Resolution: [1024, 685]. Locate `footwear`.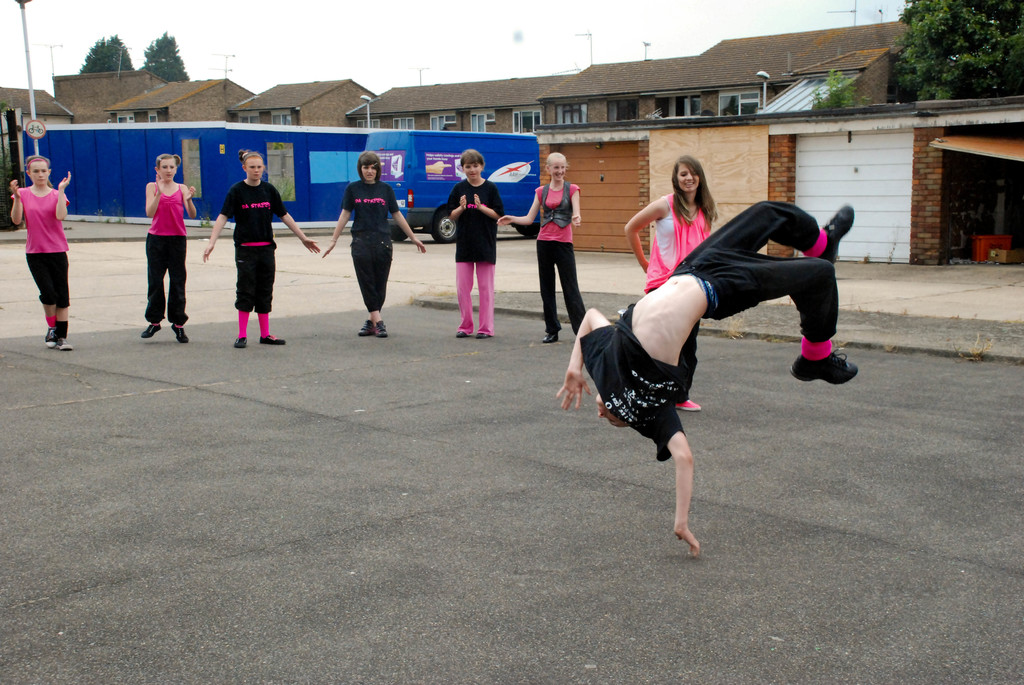
l=56, t=332, r=76, b=352.
